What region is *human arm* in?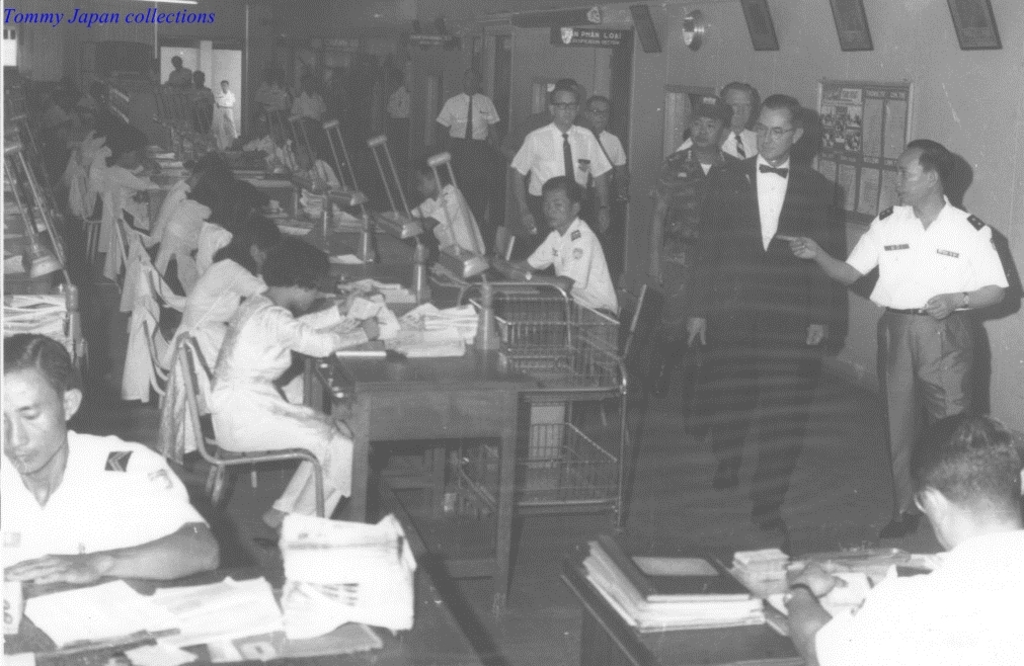
(x1=649, y1=153, x2=671, y2=289).
